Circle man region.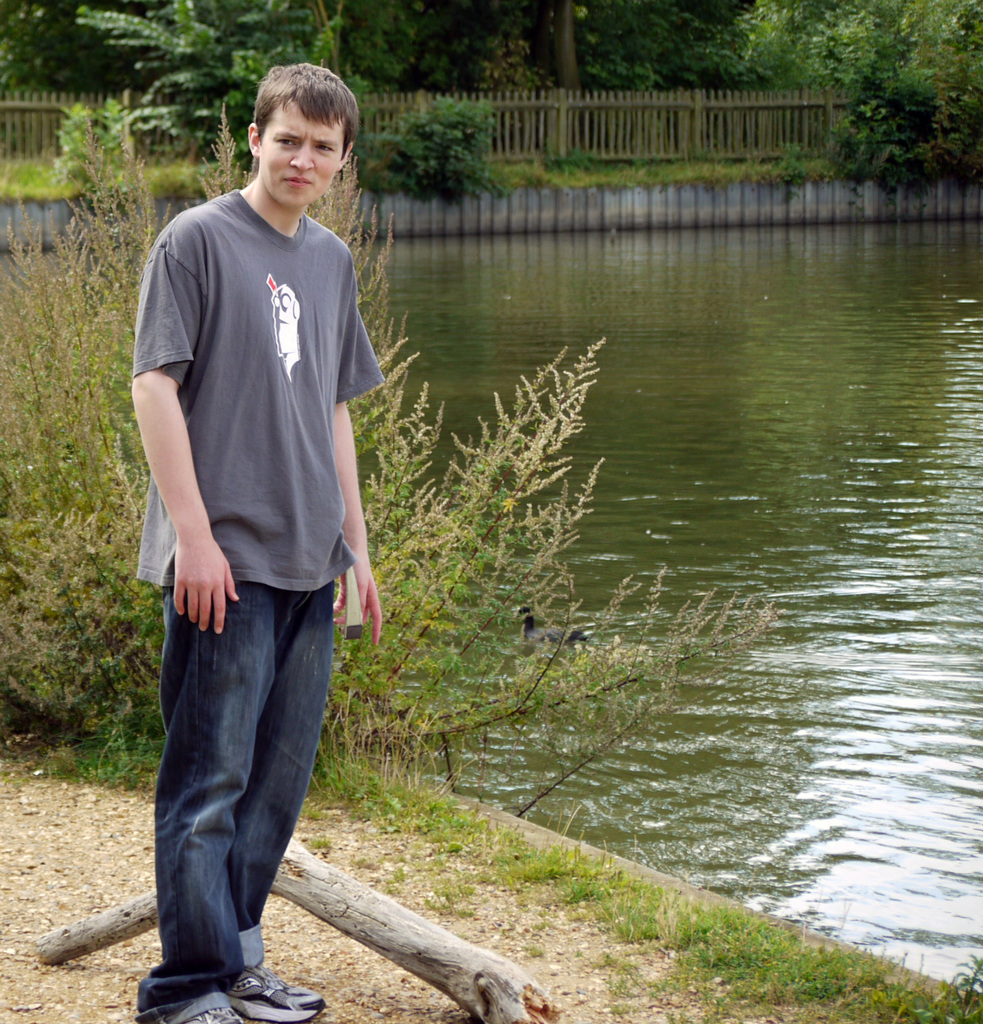
Region: box(130, 61, 382, 1021).
